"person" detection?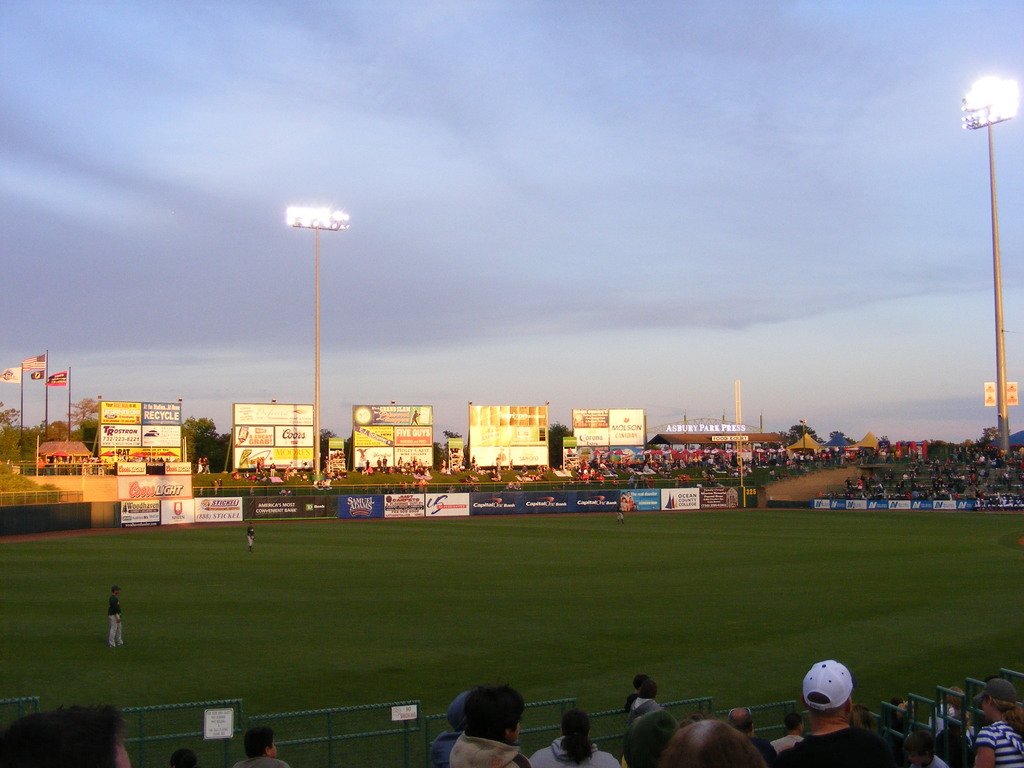
<region>726, 707, 779, 767</region>
